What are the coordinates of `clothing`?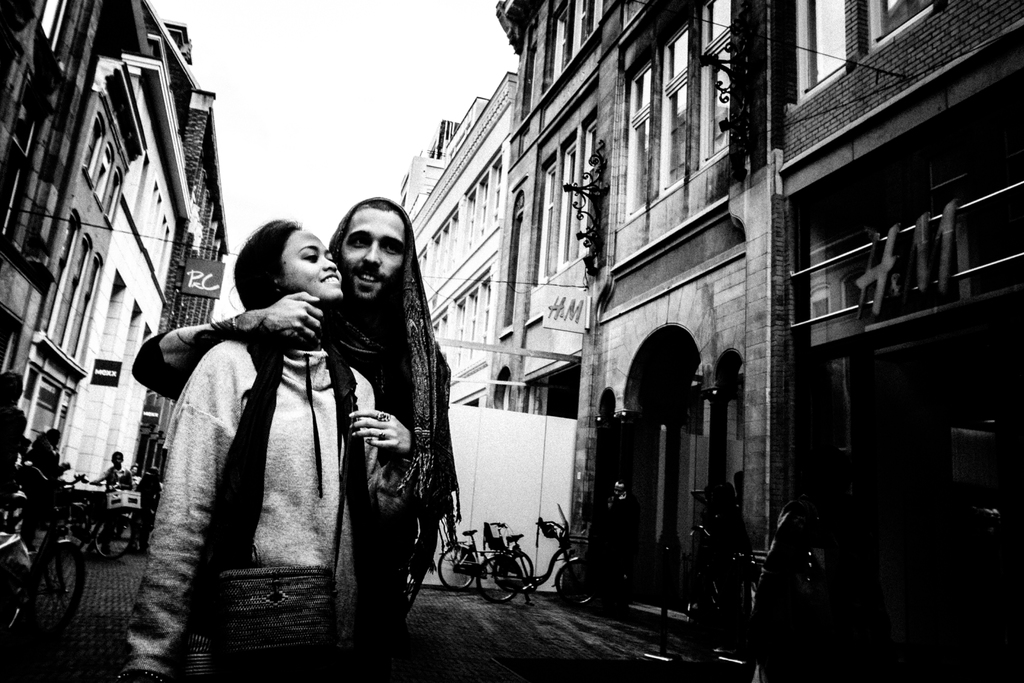
detection(0, 394, 31, 513).
